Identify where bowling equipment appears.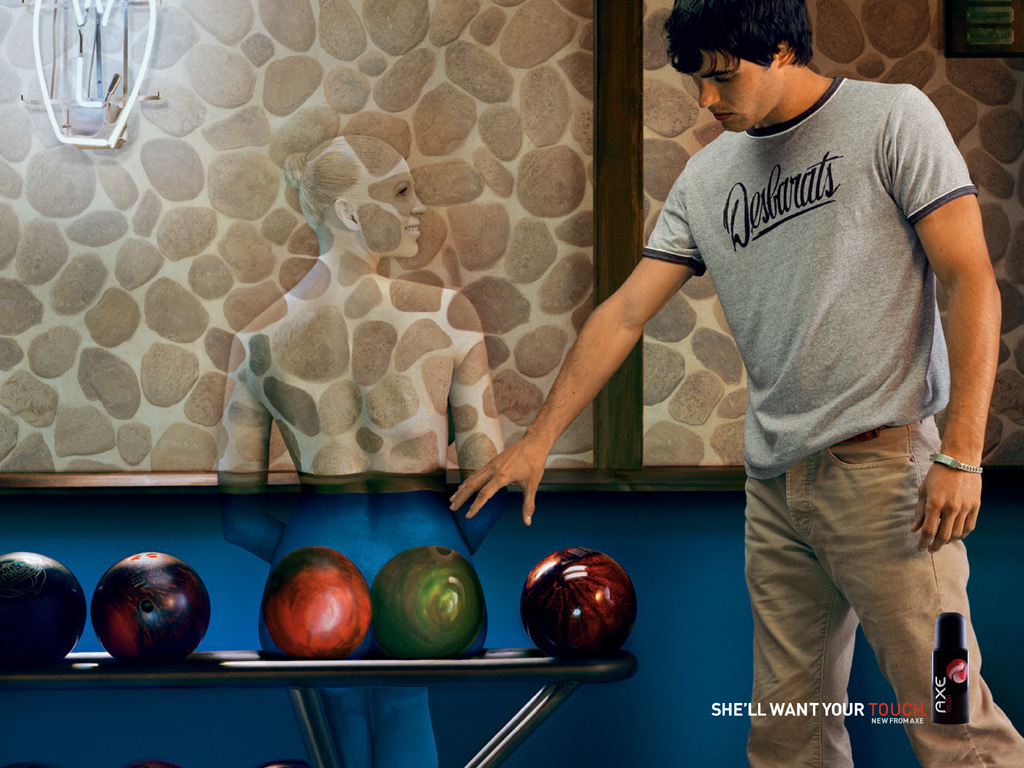
Appears at bbox(0, 548, 84, 663).
